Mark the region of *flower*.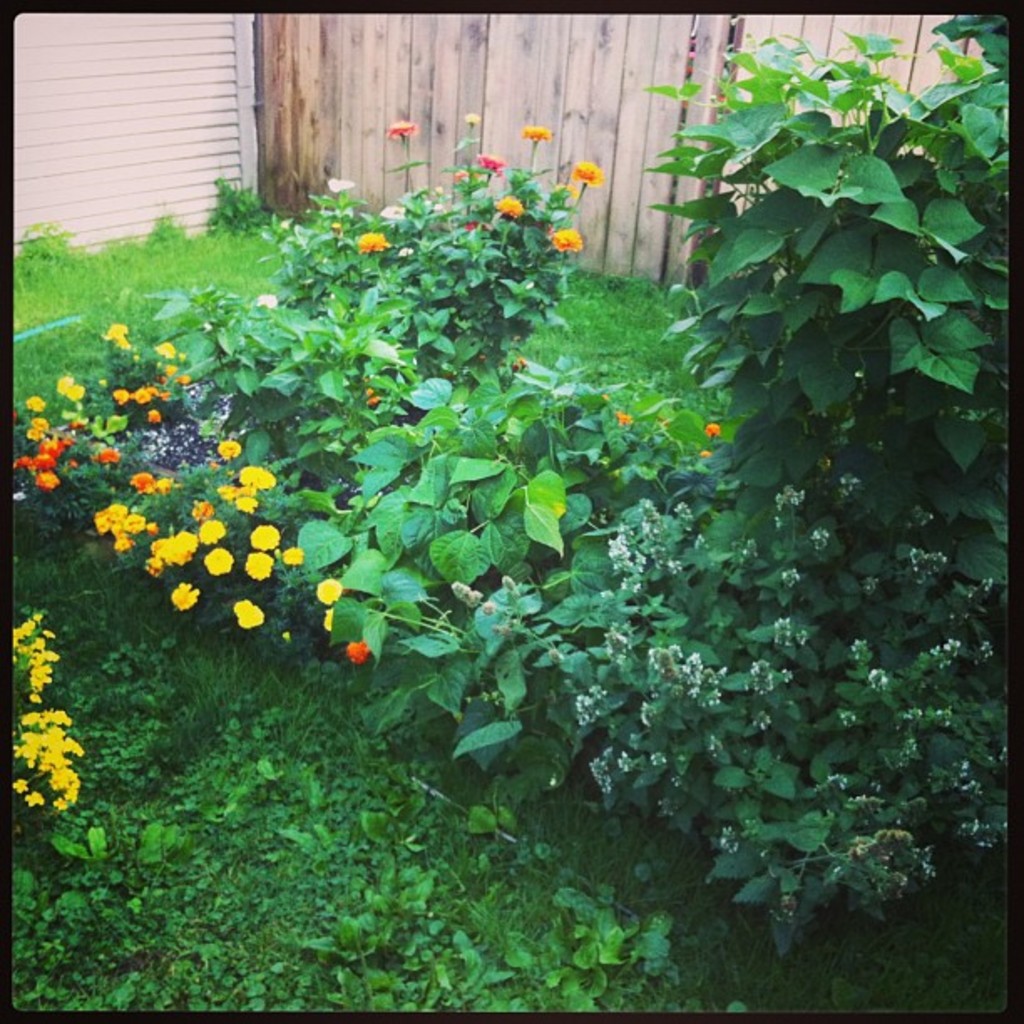
Region: bbox=[547, 224, 581, 253].
